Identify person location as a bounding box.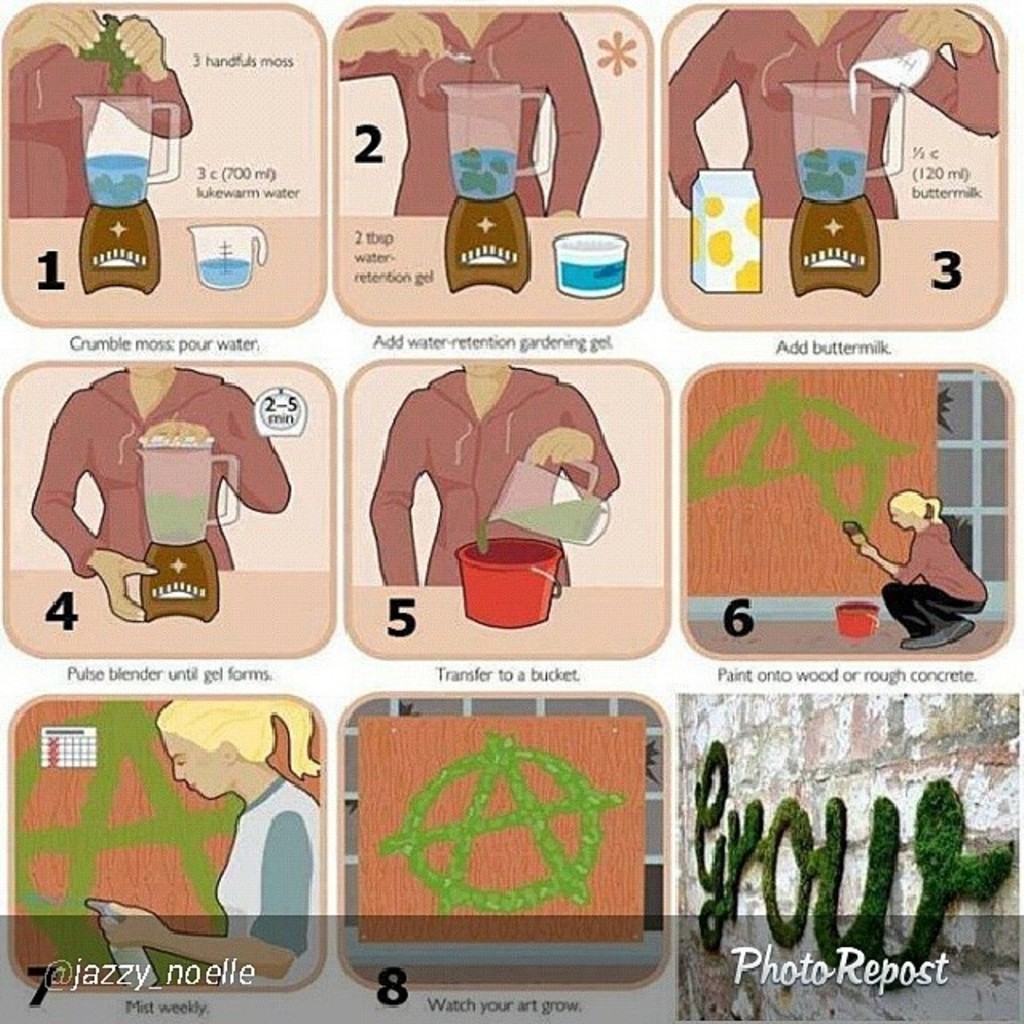
locate(26, 362, 291, 619).
